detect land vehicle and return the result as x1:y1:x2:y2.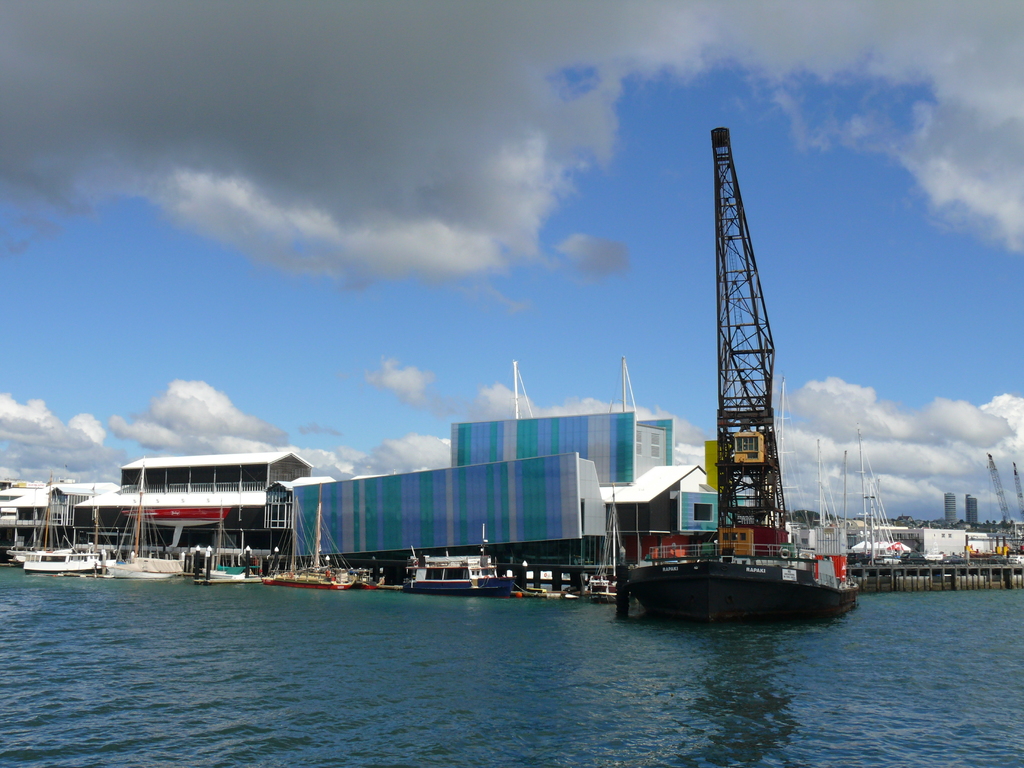
904:554:920:563.
